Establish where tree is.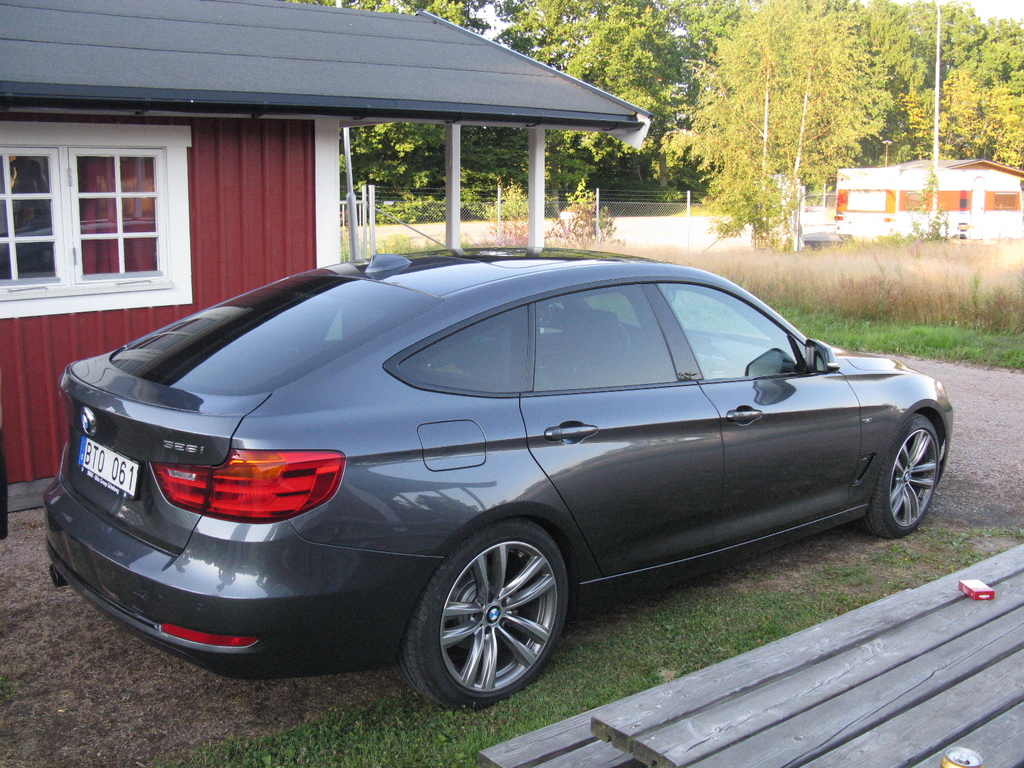
Established at l=345, t=122, r=541, b=258.
